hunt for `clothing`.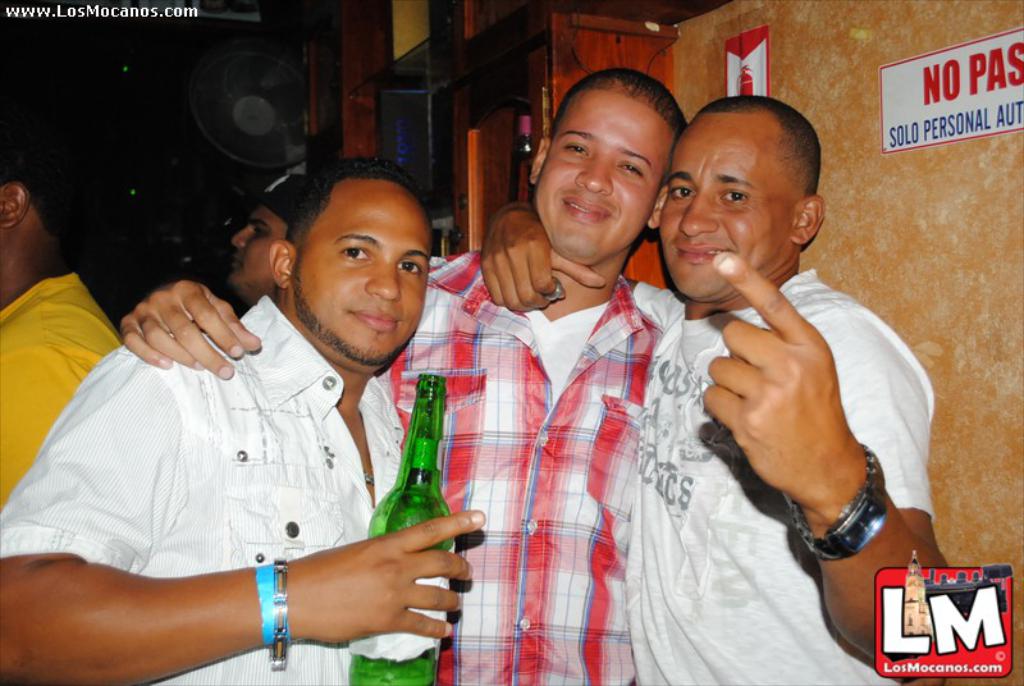
Hunted down at 618, 279, 940, 685.
